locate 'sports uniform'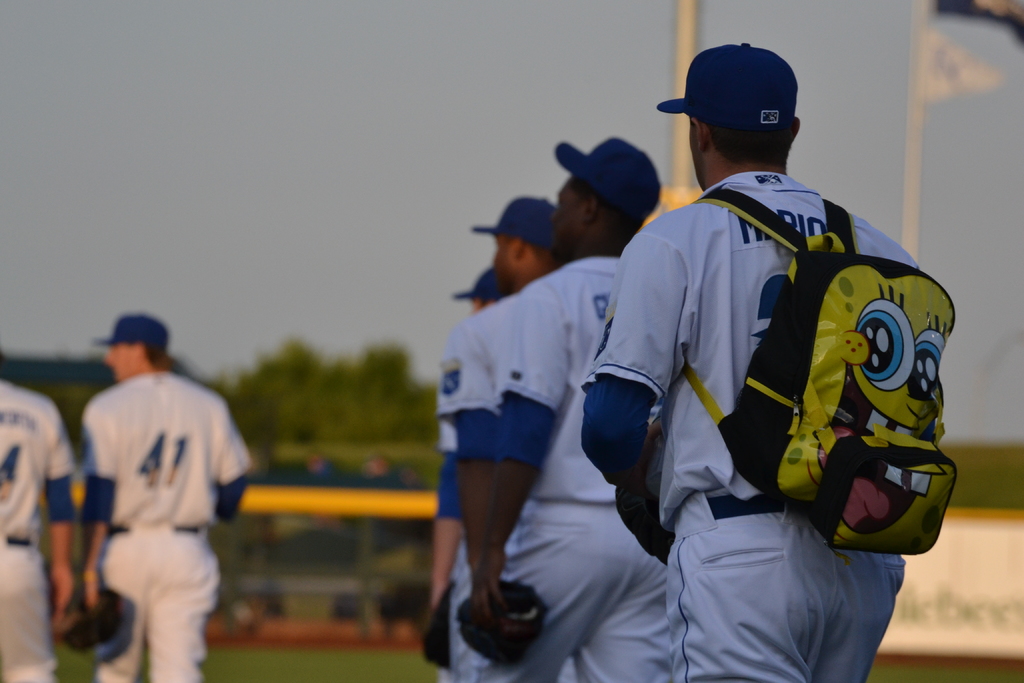
box=[468, 235, 671, 682]
